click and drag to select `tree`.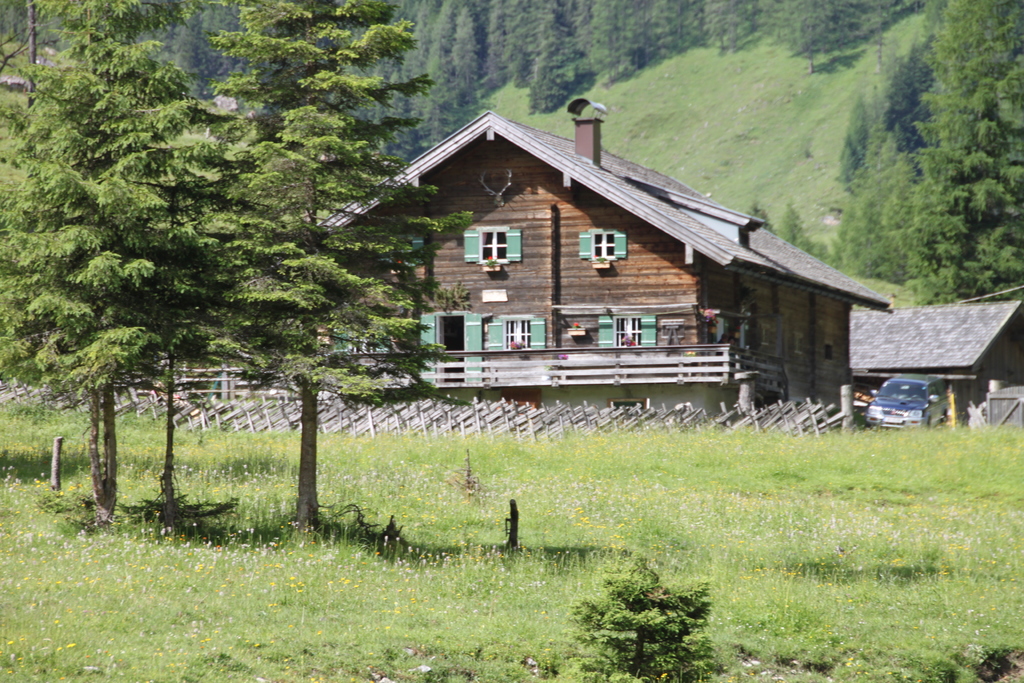
Selection: 97/0/483/526.
